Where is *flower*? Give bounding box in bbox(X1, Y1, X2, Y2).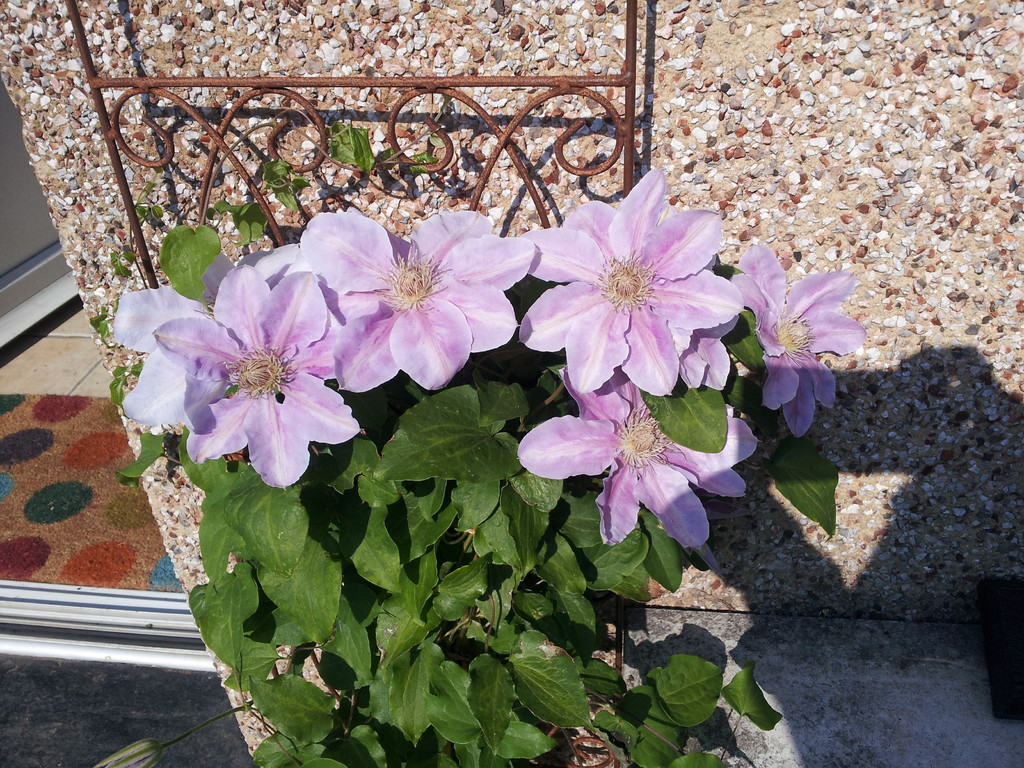
bbox(294, 200, 534, 399).
